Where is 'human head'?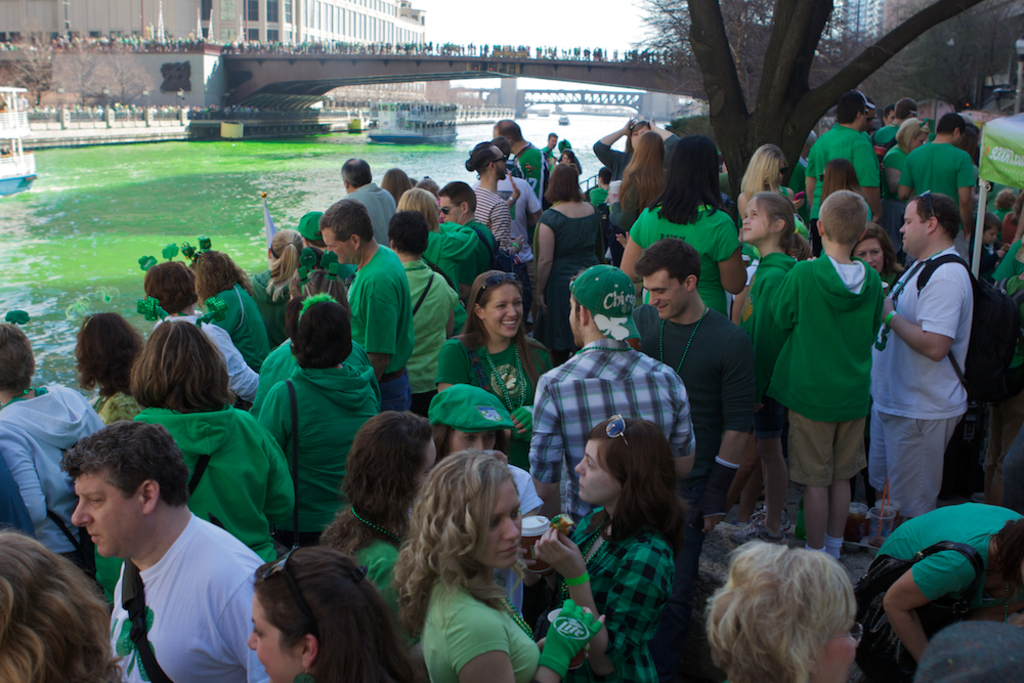
box(297, 208, 325, 246).
